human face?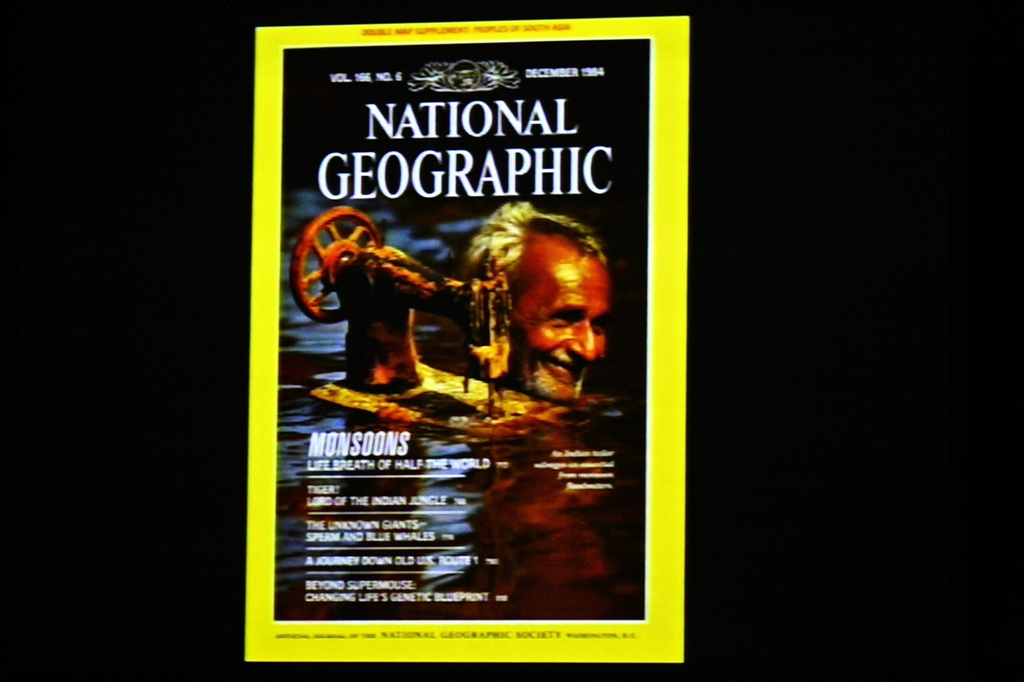
506 227 609 404
